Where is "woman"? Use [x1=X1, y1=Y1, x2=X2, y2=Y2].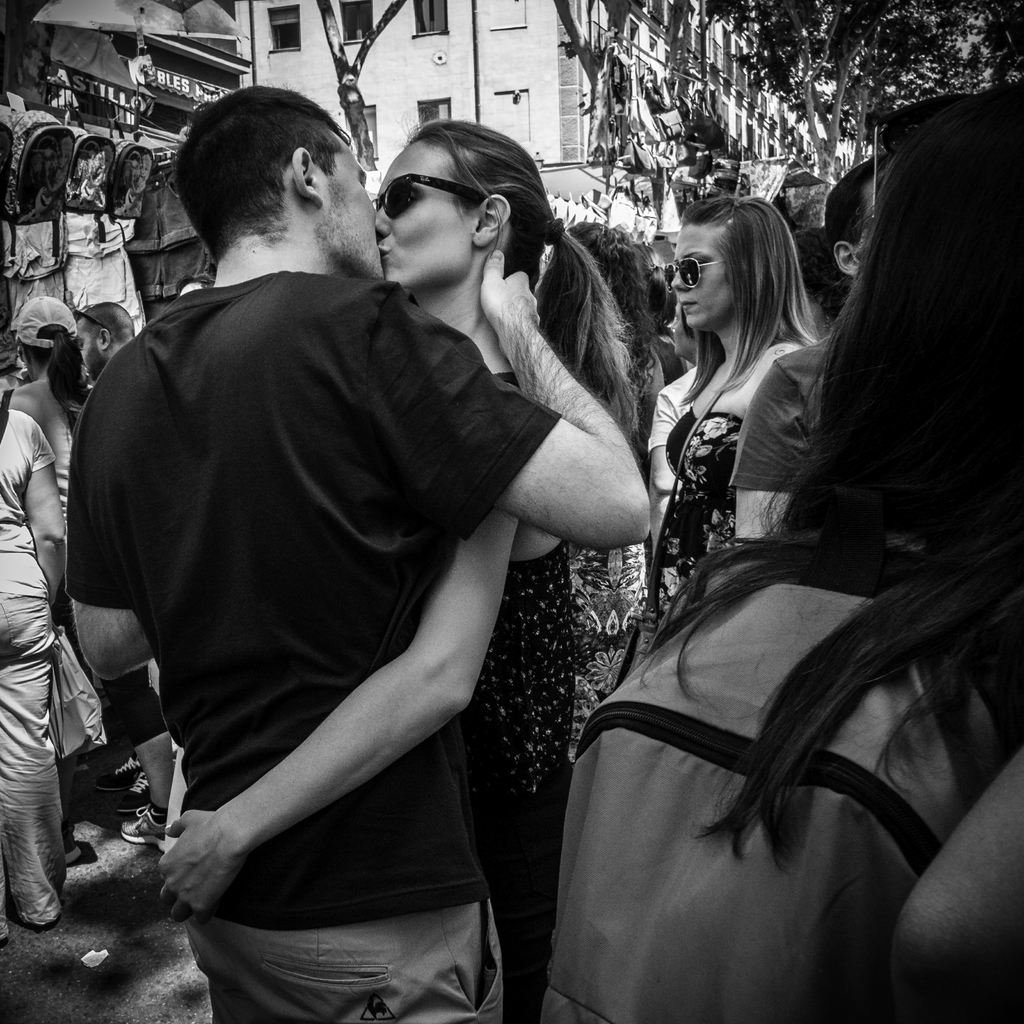
[x1=9, y1=301, x2=160, y2=877].
